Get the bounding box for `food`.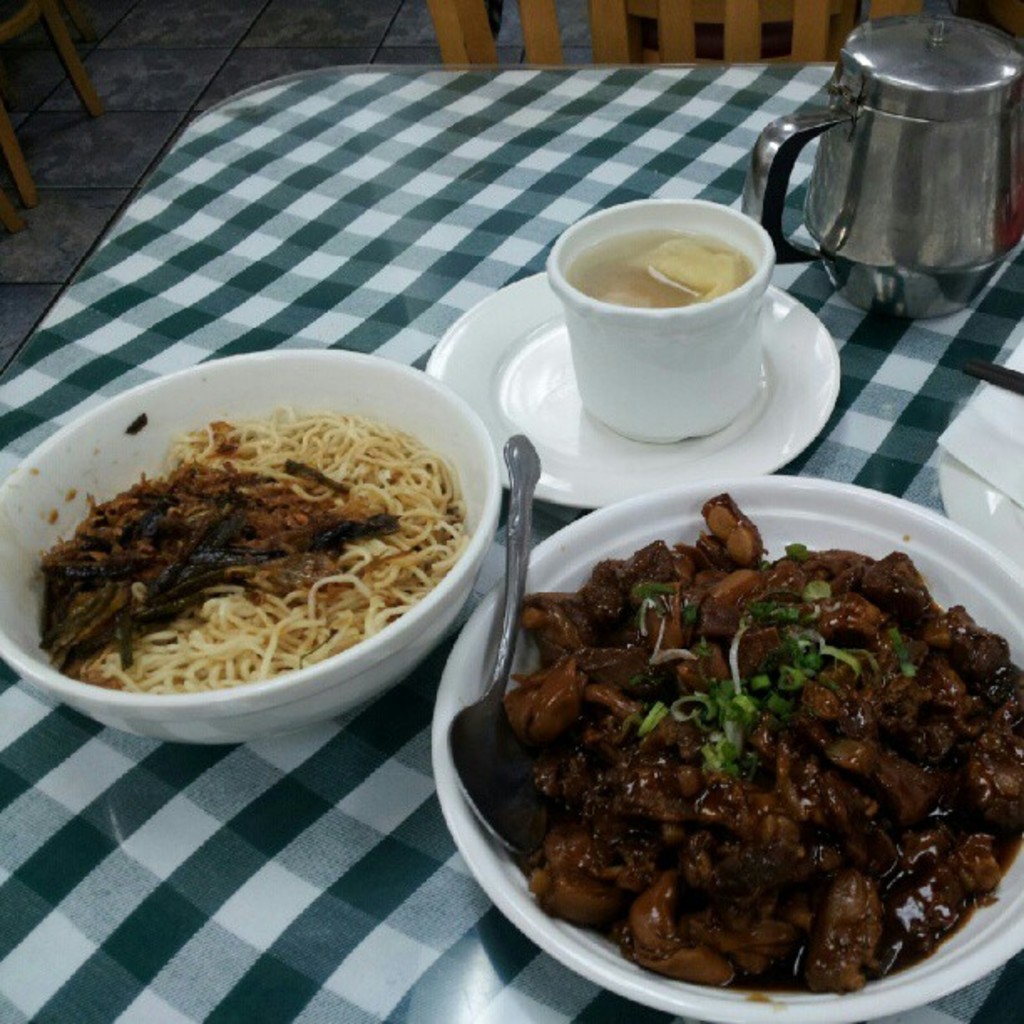
<box>607,223,748,305</box>.
